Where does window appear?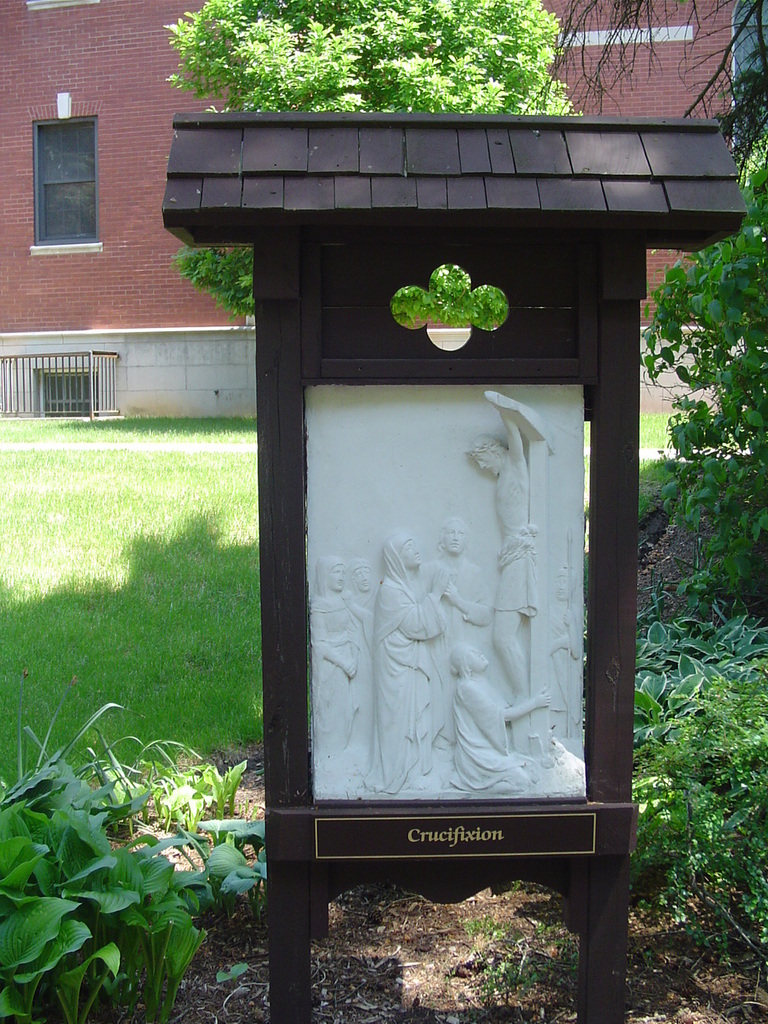
Appears at Rect(32, 110, 99, 269).
